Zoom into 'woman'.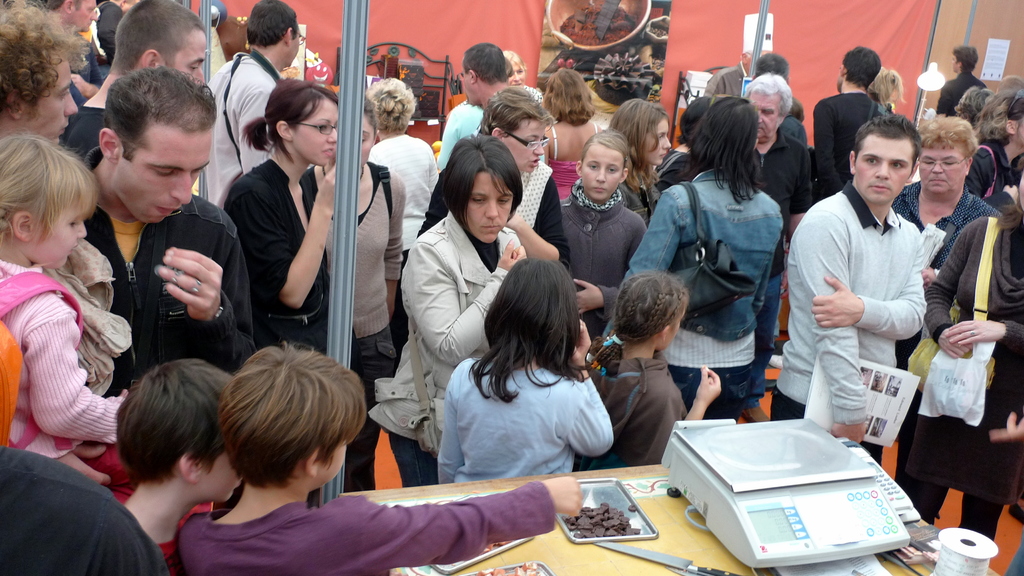
Zoom target: <box>318,90,411,502</box>.
